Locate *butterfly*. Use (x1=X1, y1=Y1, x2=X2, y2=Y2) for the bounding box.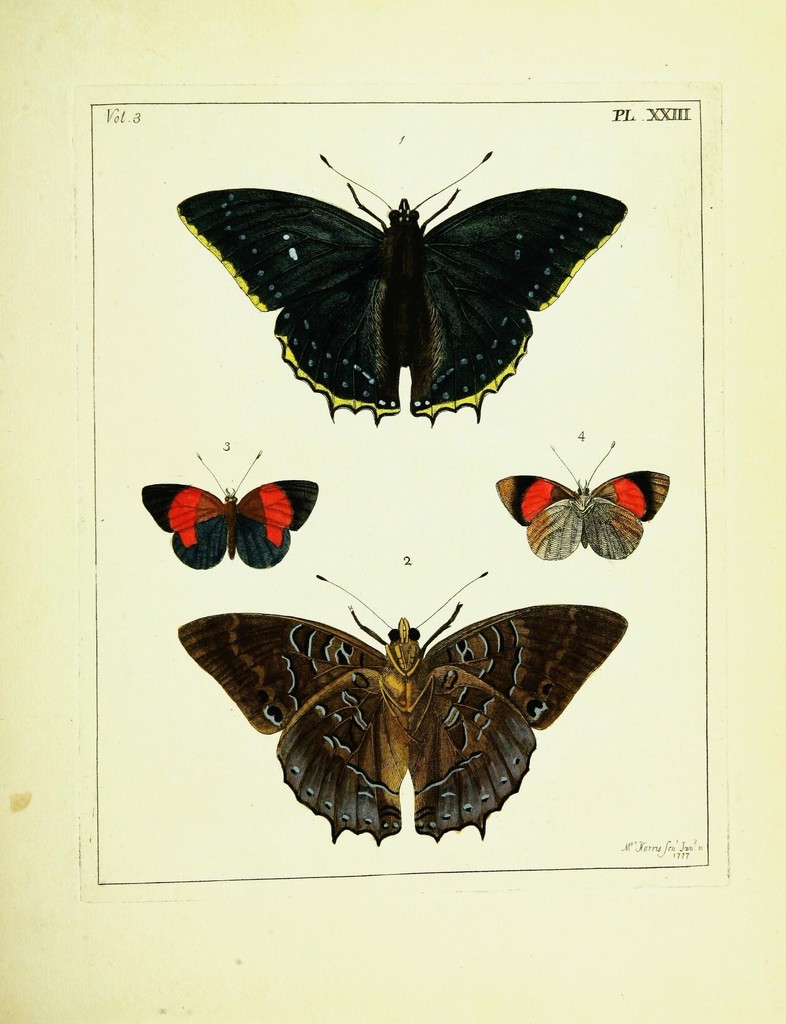
(x1=131, y1=444, x2=314, y2=584).
